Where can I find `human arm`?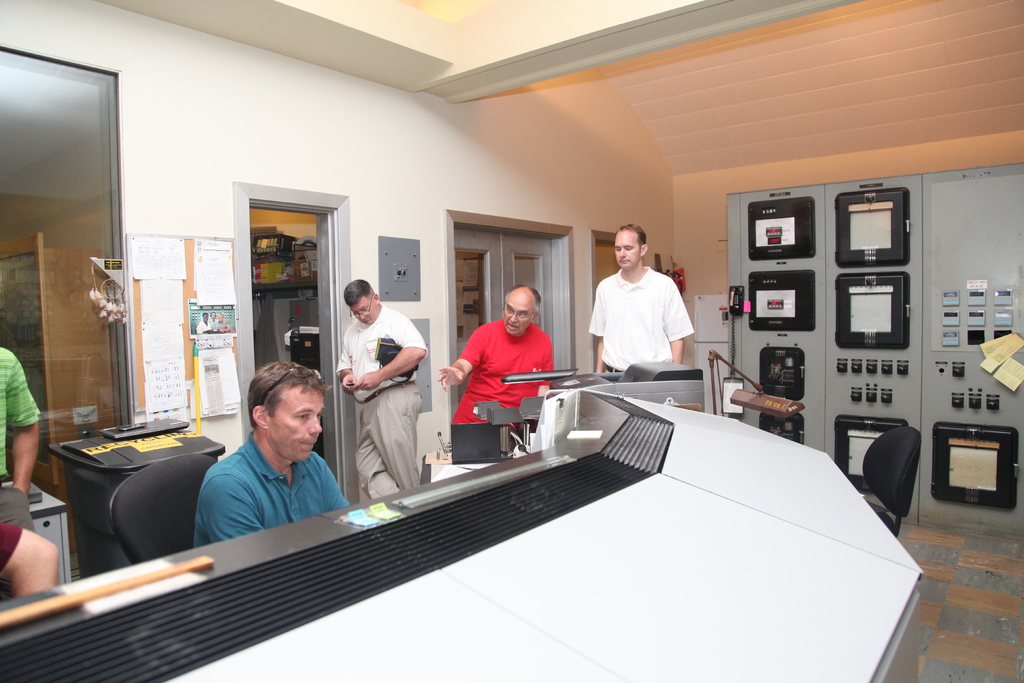
You can find it at 0/520/64/598.
